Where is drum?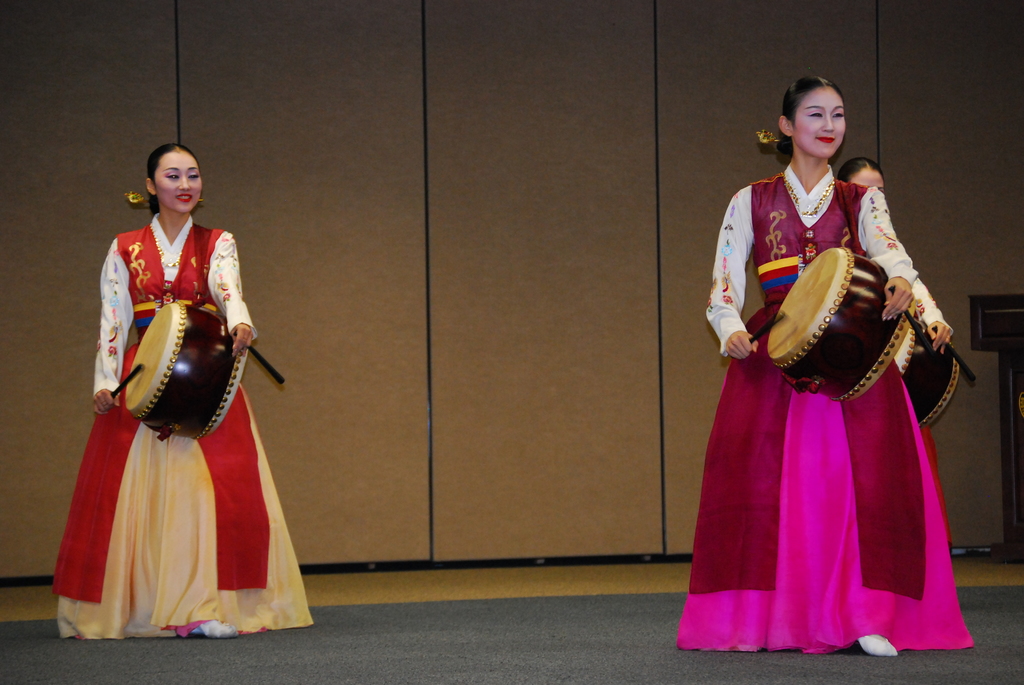
<bbox>765, 248, 920, 404</bbox>.
